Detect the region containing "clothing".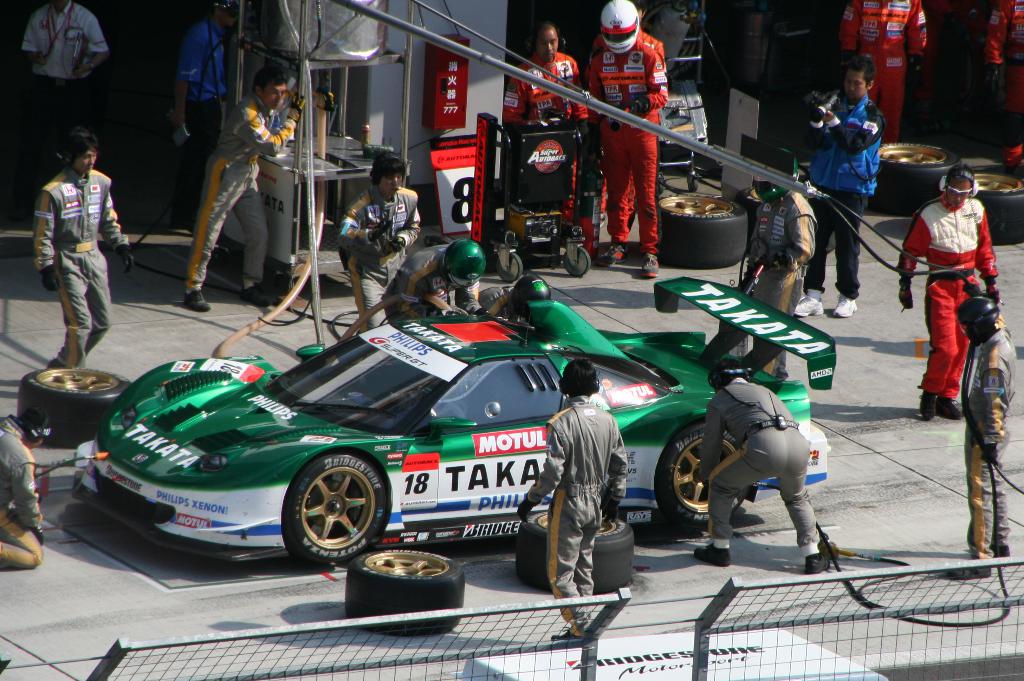
box=[964, 333, 1017, 566].
